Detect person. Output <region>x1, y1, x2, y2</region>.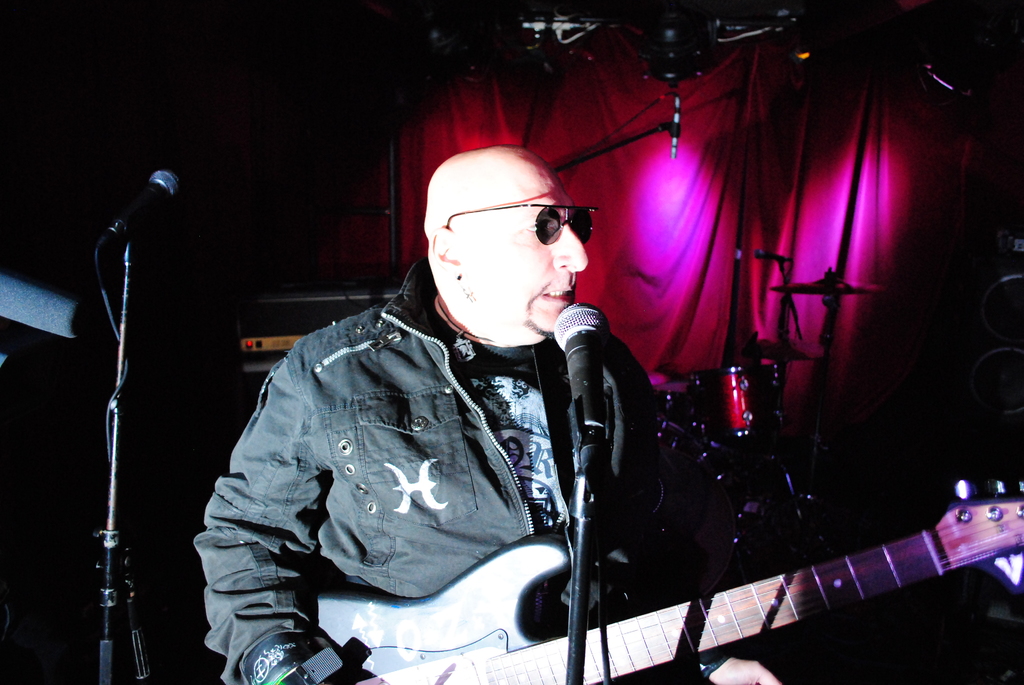
<region>294, 89, 808, 684</region>.
